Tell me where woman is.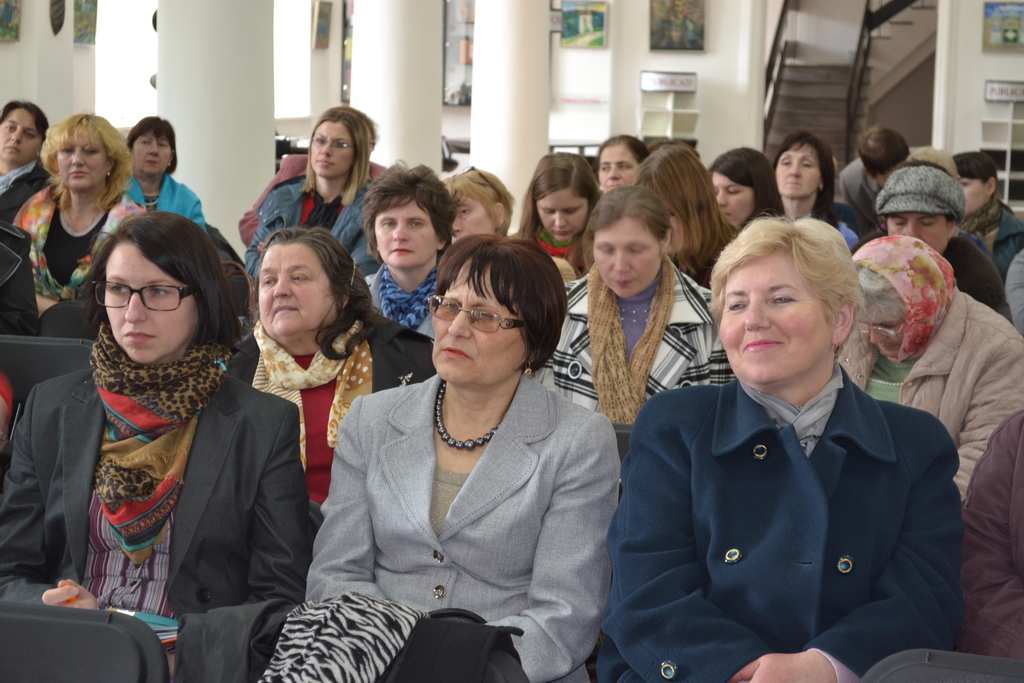
woman is at (x1=766, y1=129, x2=846, y2=252).
